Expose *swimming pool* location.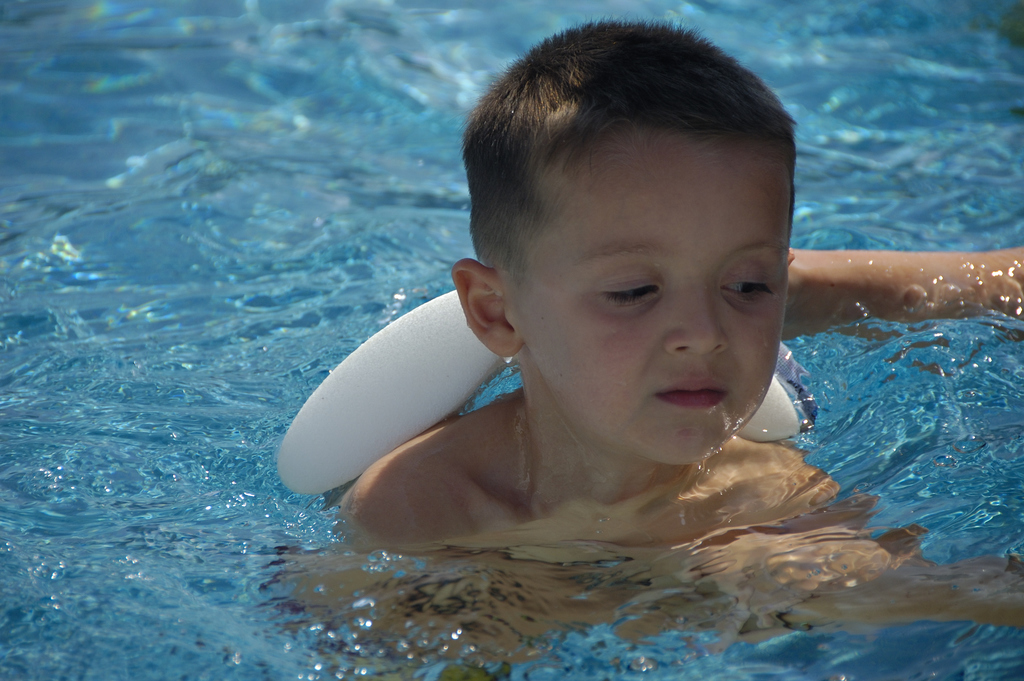
Exposed at left=1, top=0, right=1023, bottom=680.
